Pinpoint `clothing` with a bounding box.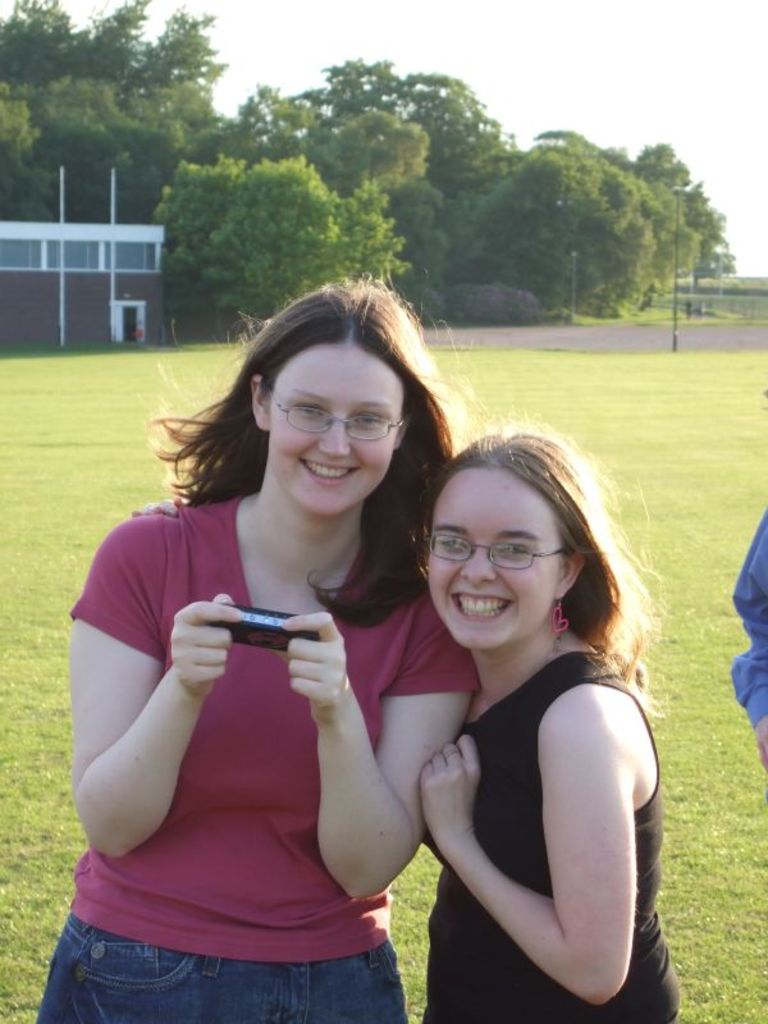
BBox(64, 485, 485, 960).
